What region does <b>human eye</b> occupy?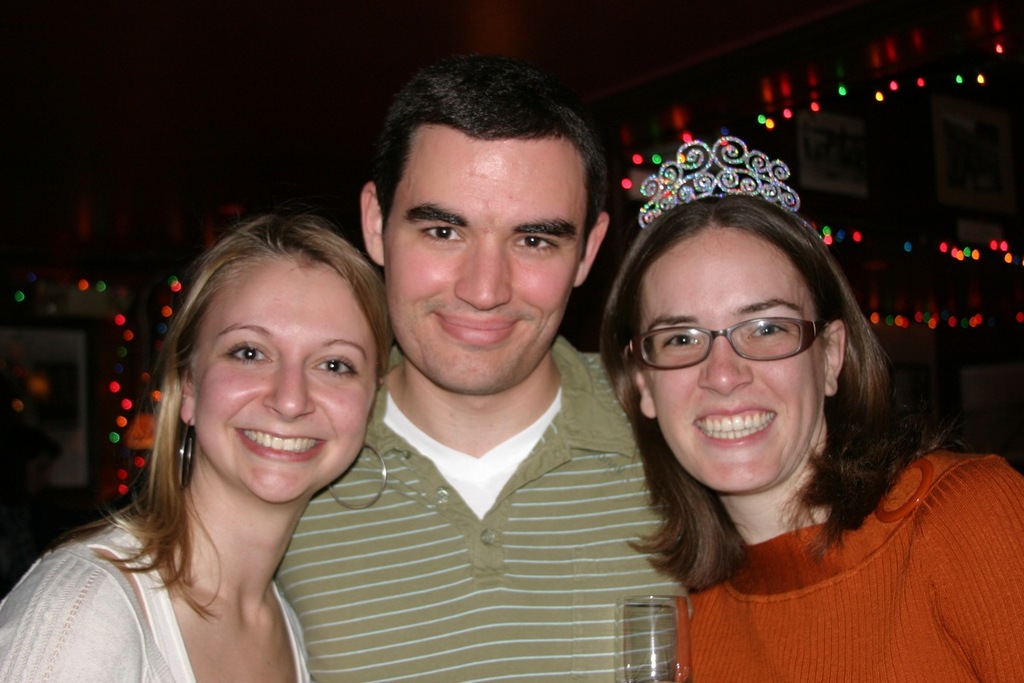
region(420, 219, 469, 251).
